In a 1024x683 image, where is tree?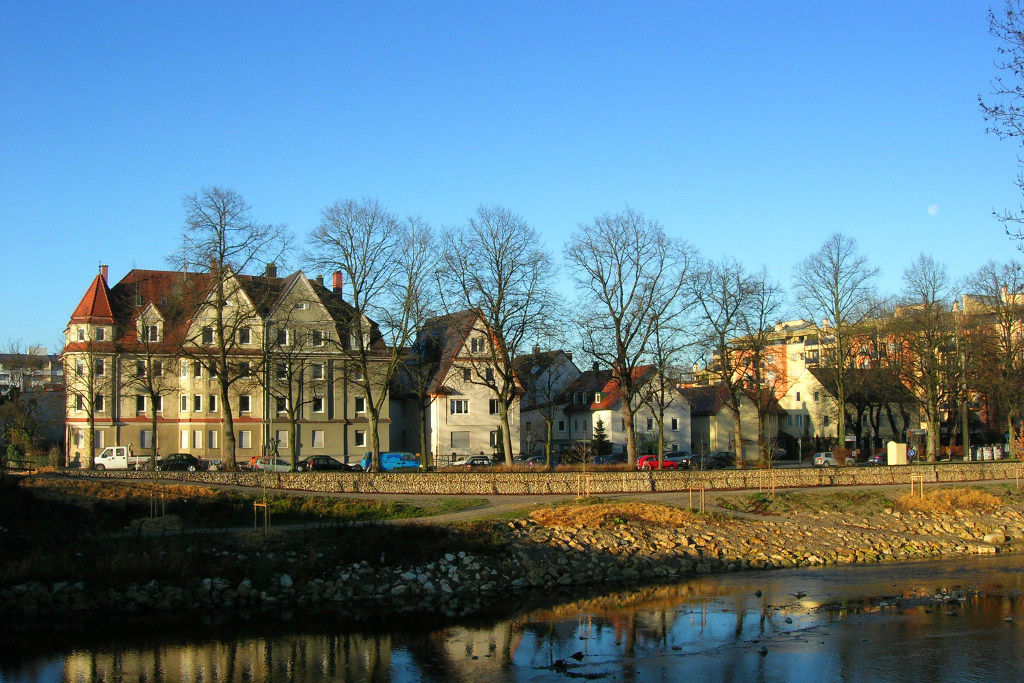
pyautogui.locateOnScreen(696, 328, 747, 474).
